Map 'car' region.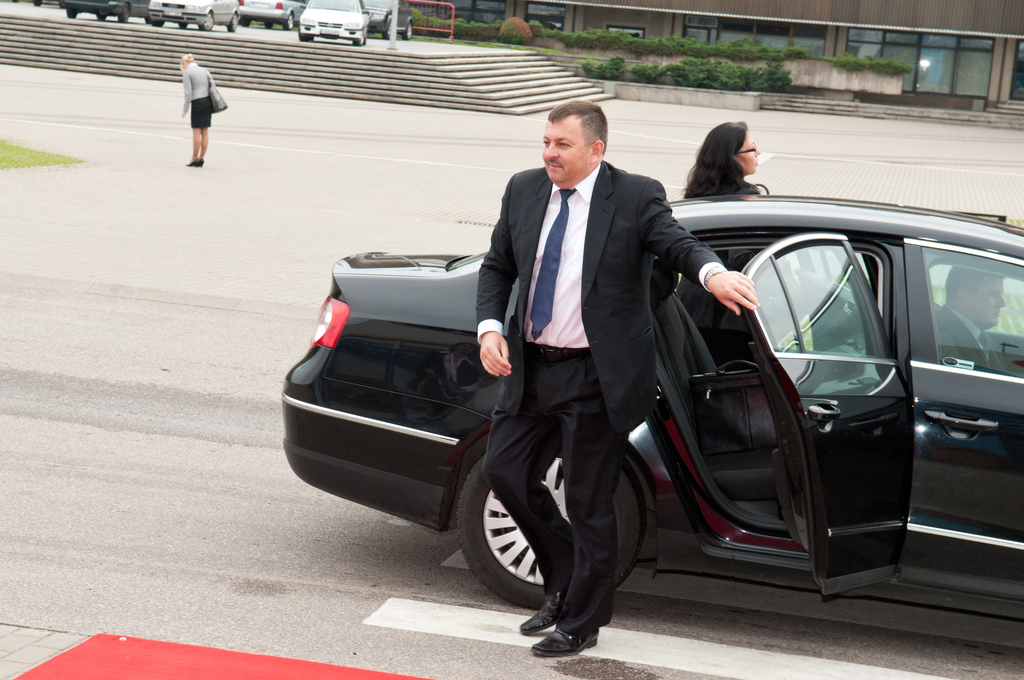
Mapped to x1=284 y1=193 x2=1023 y2=651.
